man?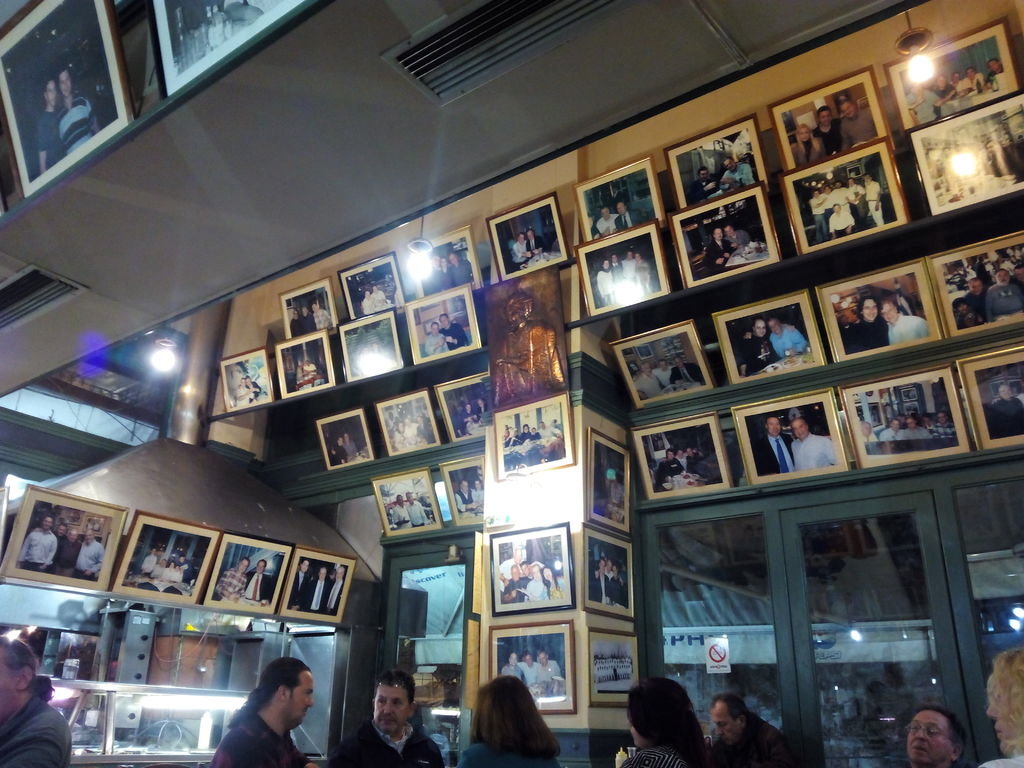
bbox(633, 365, 660, 402)
